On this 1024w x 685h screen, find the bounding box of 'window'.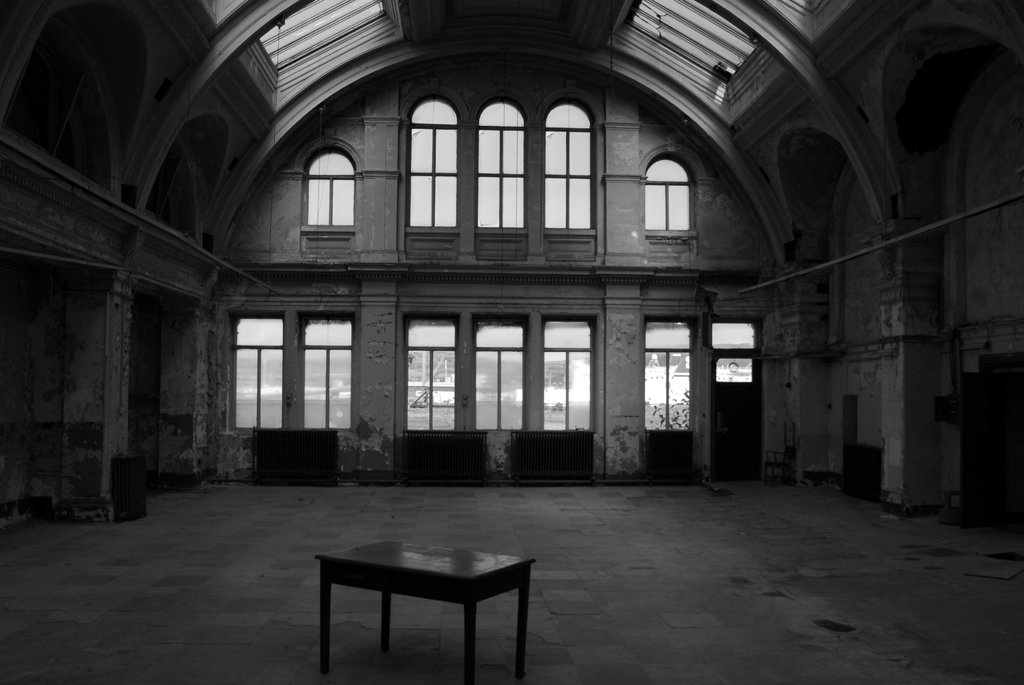
Bounding box: <bbox>474, 319, 523, 432</bbox>.
